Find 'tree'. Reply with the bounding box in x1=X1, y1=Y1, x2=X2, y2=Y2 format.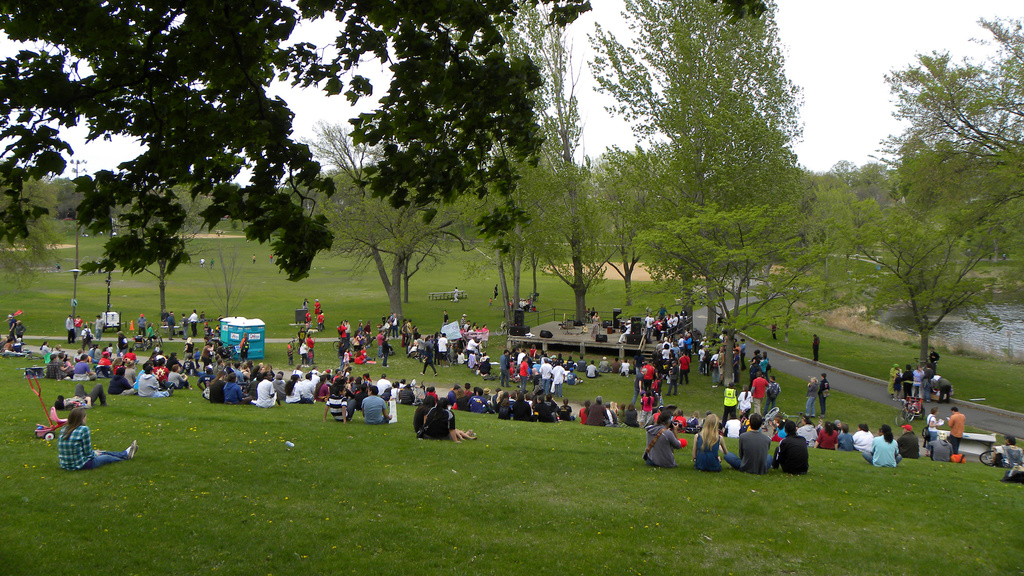
x1=806, y1=198, x2=998, y2=364.
